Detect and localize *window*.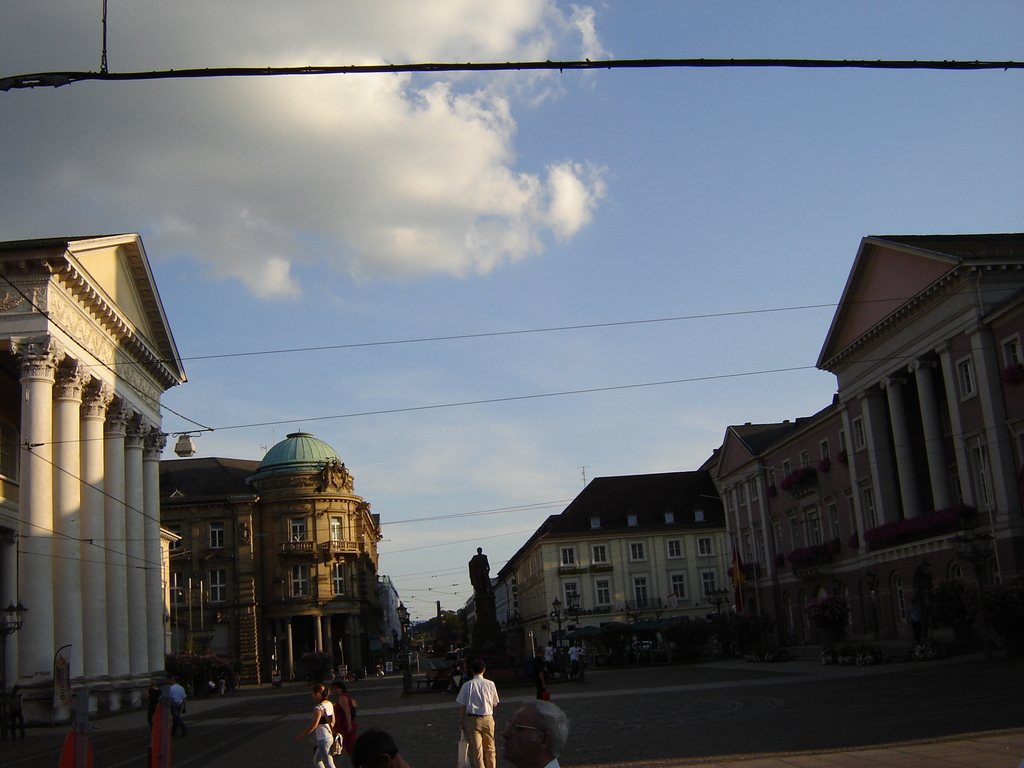
Localized at bbox=[698, 534, 708, 557].
